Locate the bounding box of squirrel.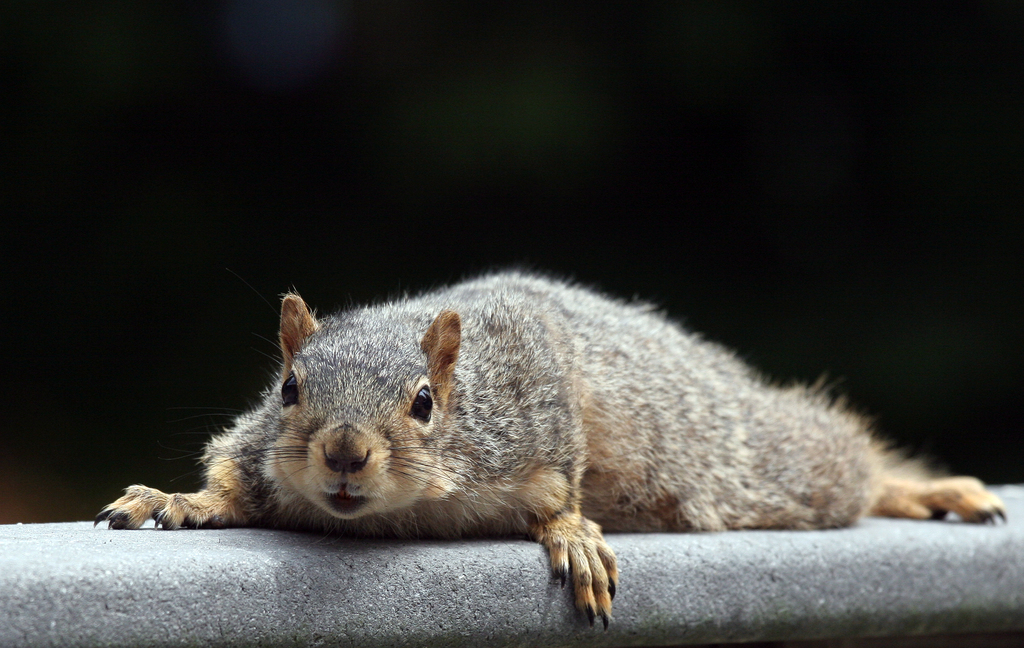
Bounding box: (90,262,1012,629).
